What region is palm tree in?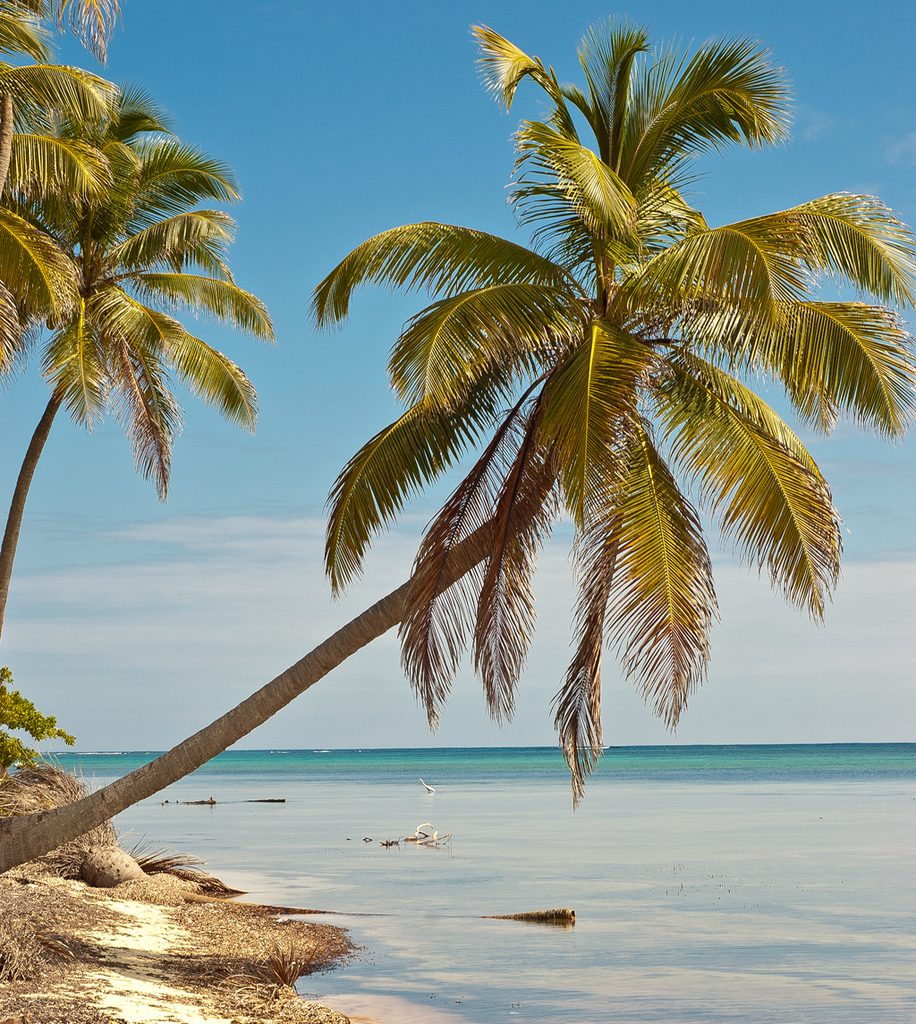
{"left": 0, "top": 30, "right": 915, "bottom": 880}.
